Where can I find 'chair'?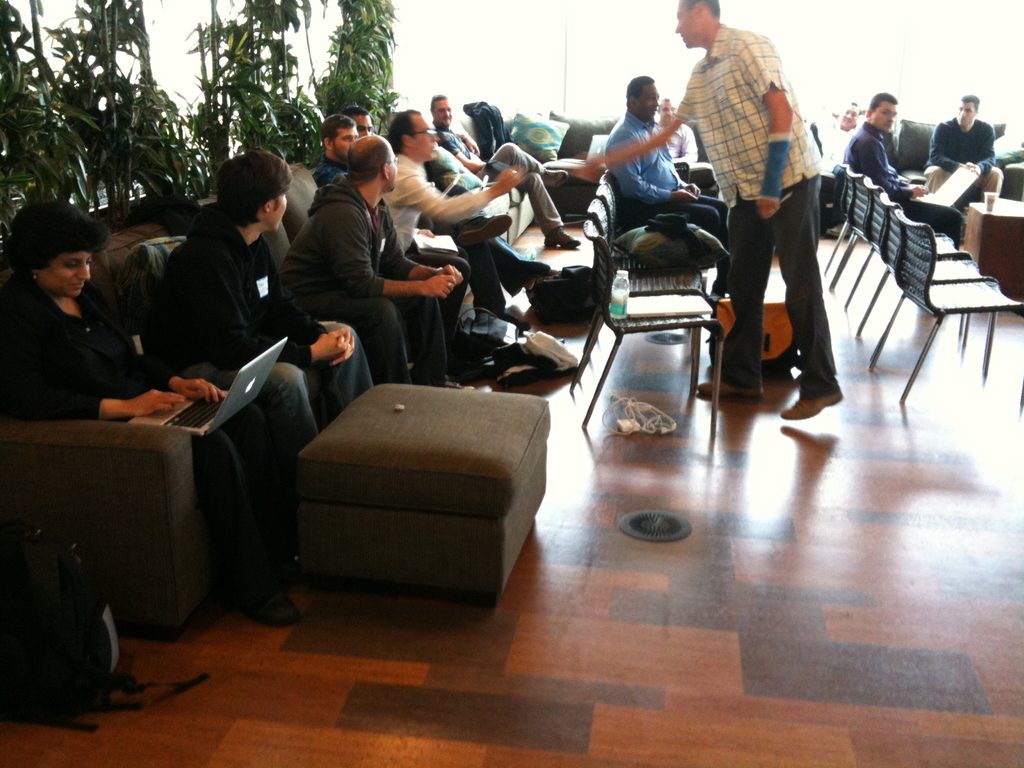
You can find it at box(852, 192, 1004, 362).
